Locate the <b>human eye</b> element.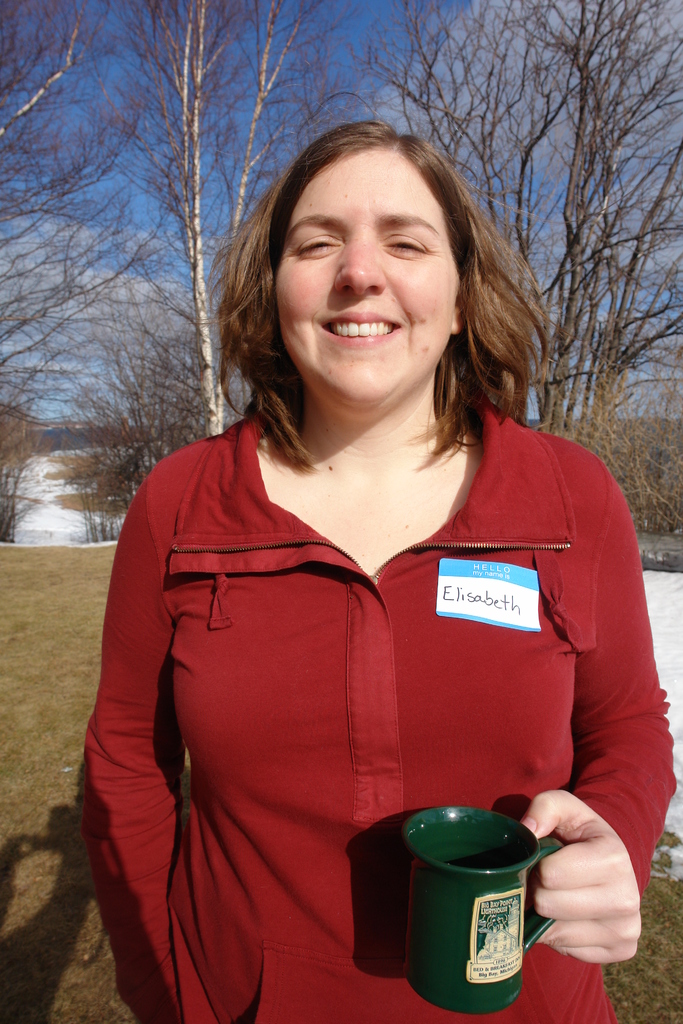
Element bbox: <box>292,236,341,260</box>.
